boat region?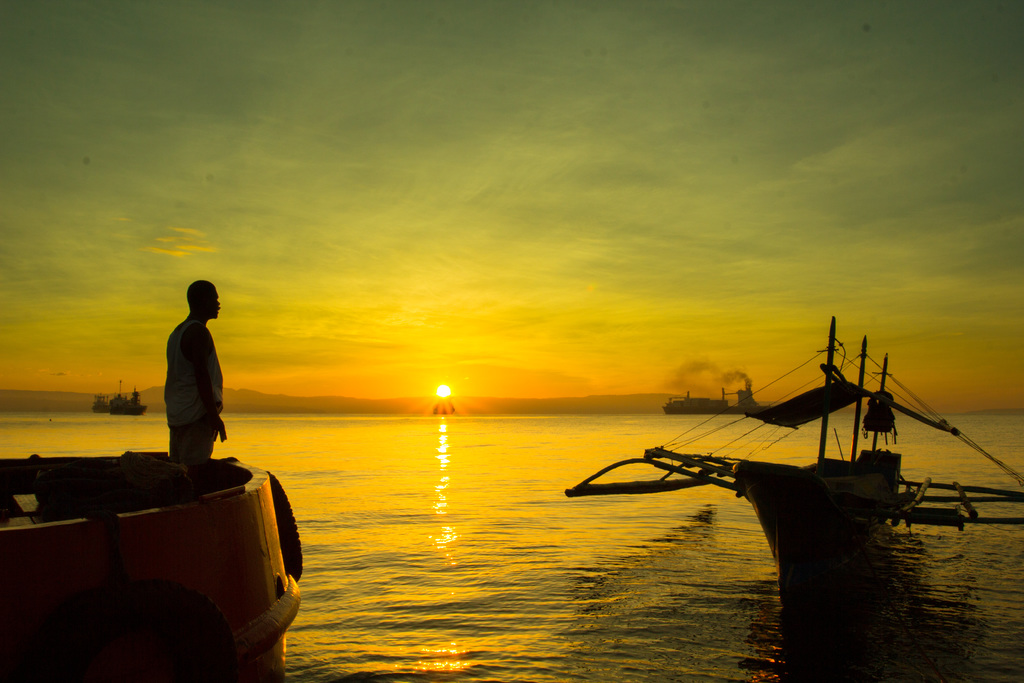
[x1=10, y1=432, x2=313, y2=646]
